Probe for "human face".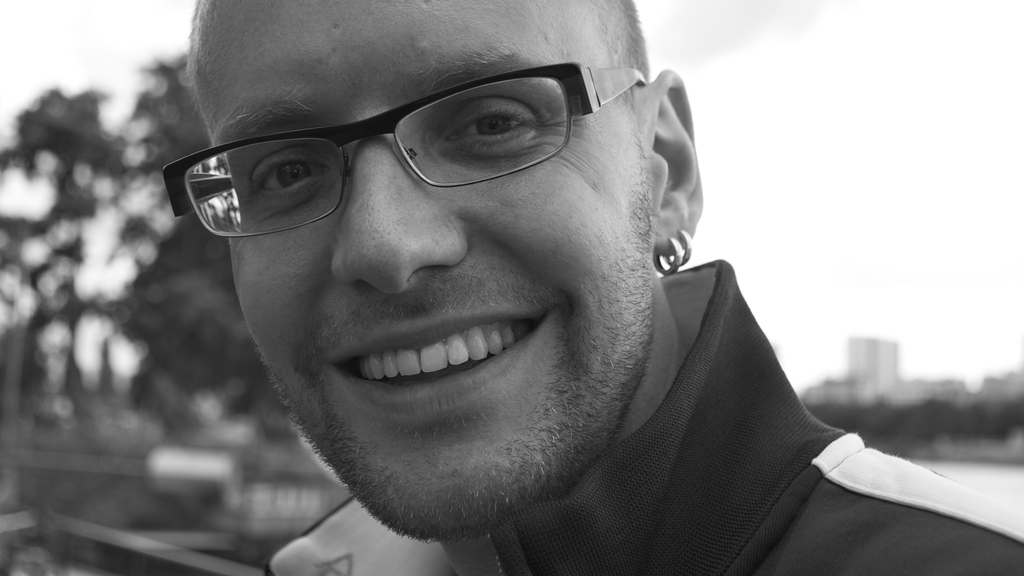
Probe result: BBox(161, 1, 657, 532).
